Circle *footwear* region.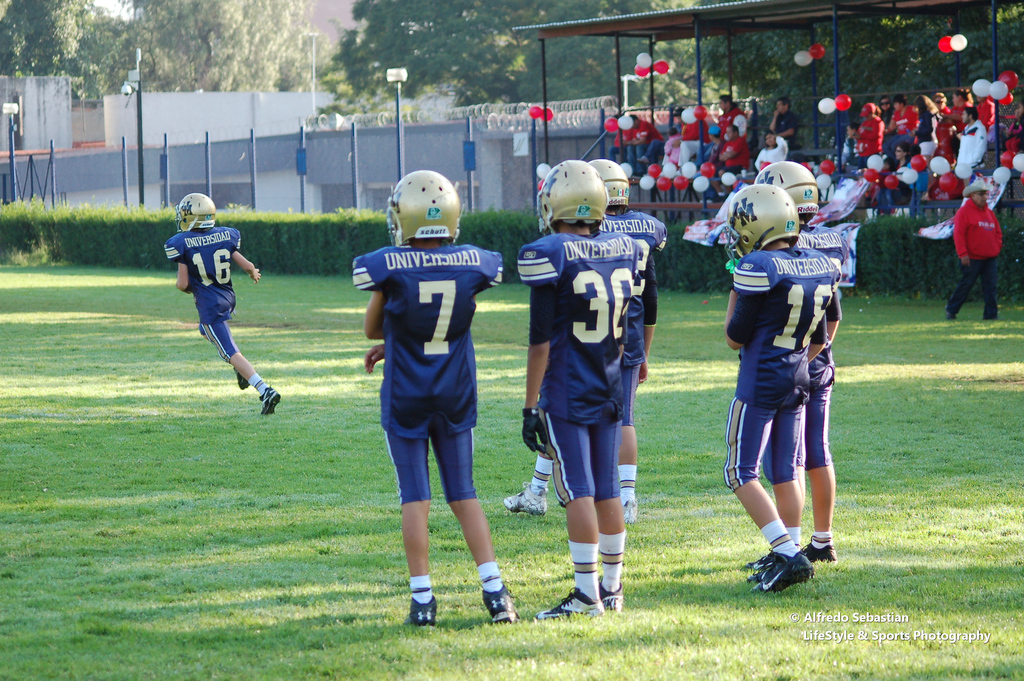
Region: (593,586,619,616).
